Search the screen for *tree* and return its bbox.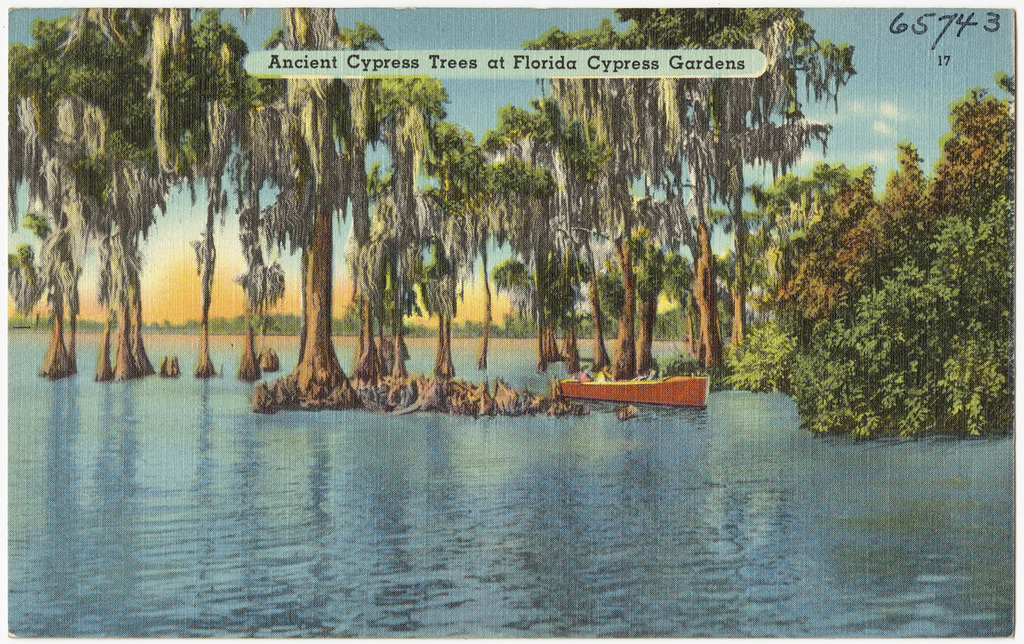
Found: pyautogui.locateOnScreen(74, 0, 211, 379).
